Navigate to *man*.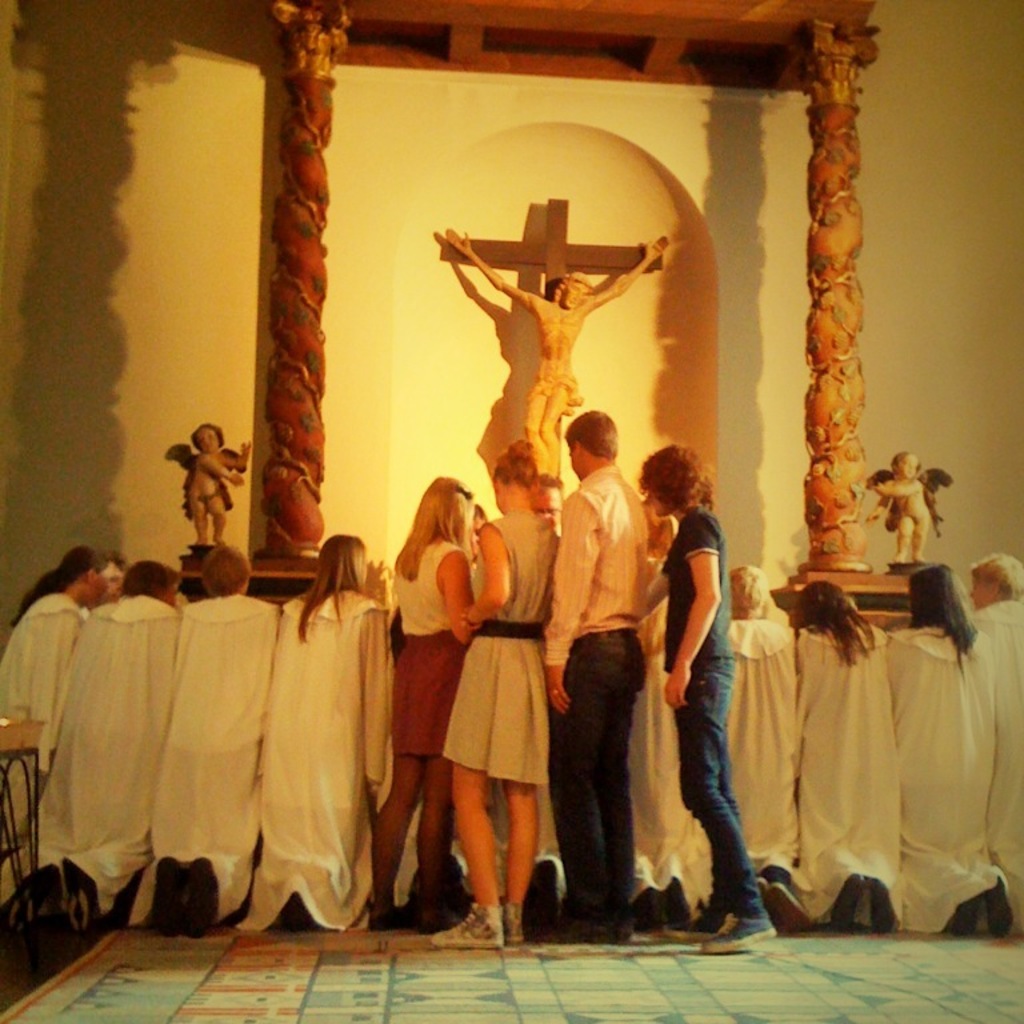
Navigation target: [x1=437, y1=225, x2=671, y2=477].
